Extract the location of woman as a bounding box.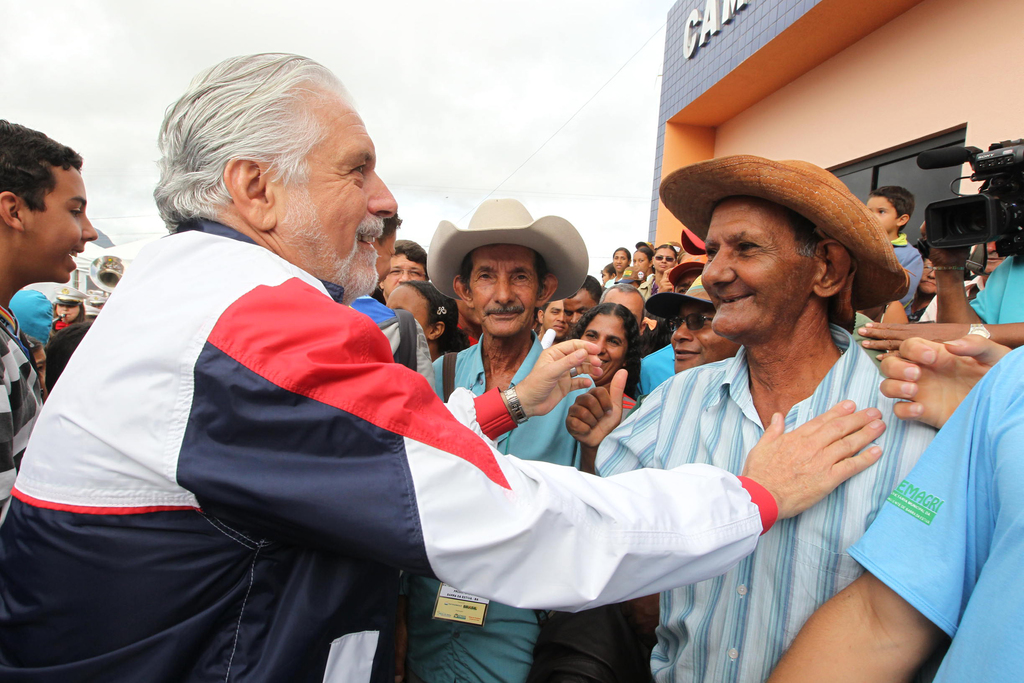
bbox=[564, 288, 636, 402].
